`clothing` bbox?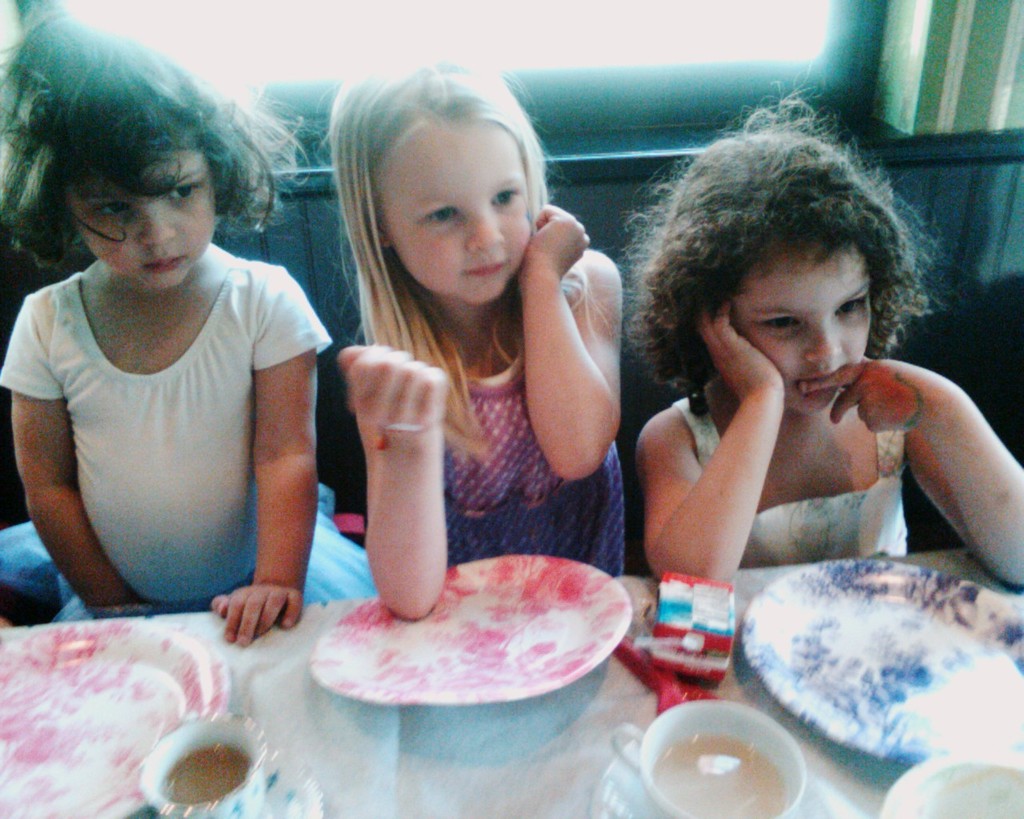
detection(3, 245, 381, 618)
